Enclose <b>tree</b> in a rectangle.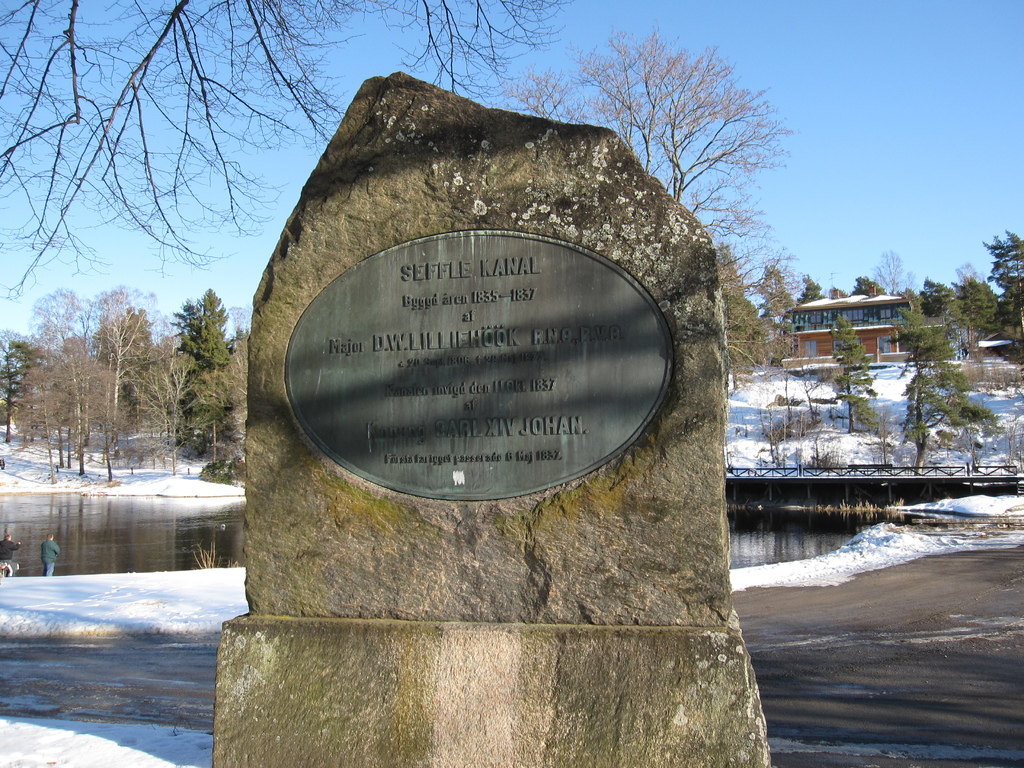
crop(979, 225, 1023, 336).
